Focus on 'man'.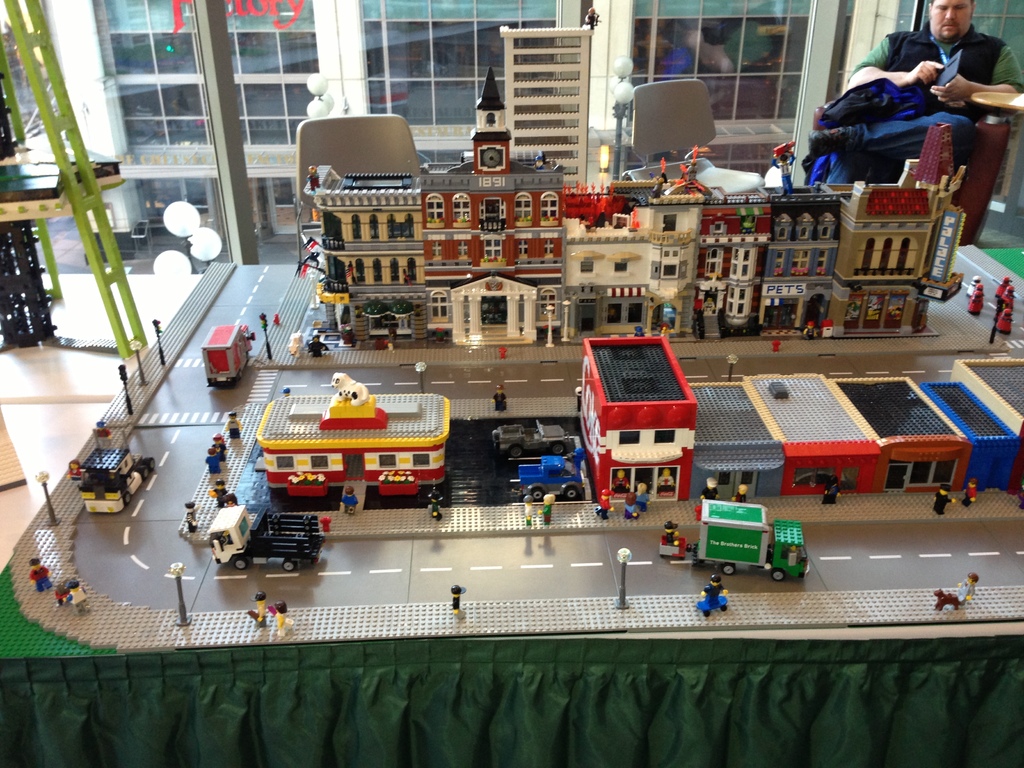
Focused at [left=220, top=410, right=242, bottom=440].
